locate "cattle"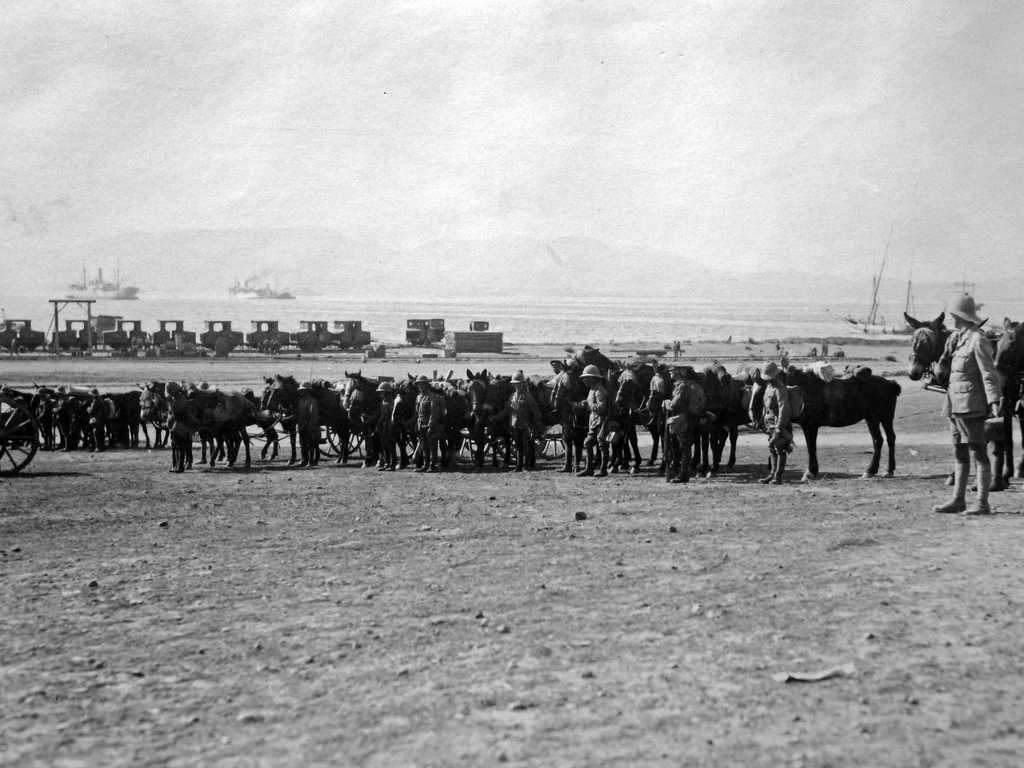
x1=902, y1=311, x2=998, y2=490
